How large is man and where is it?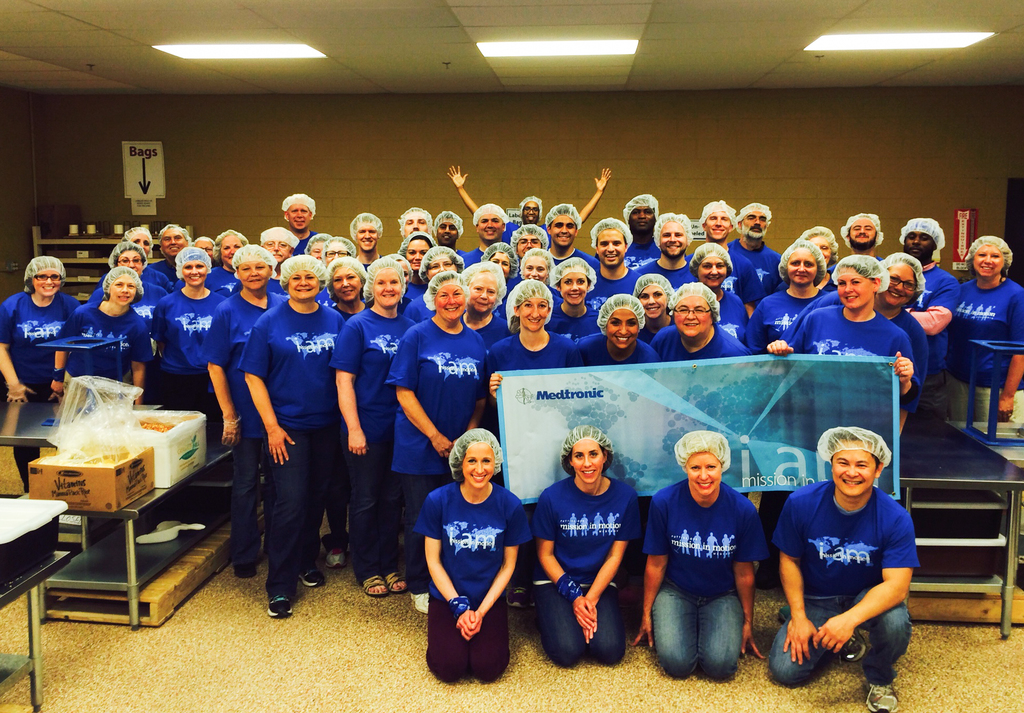
Bounding box: <box>585,215,637,307</box>.
